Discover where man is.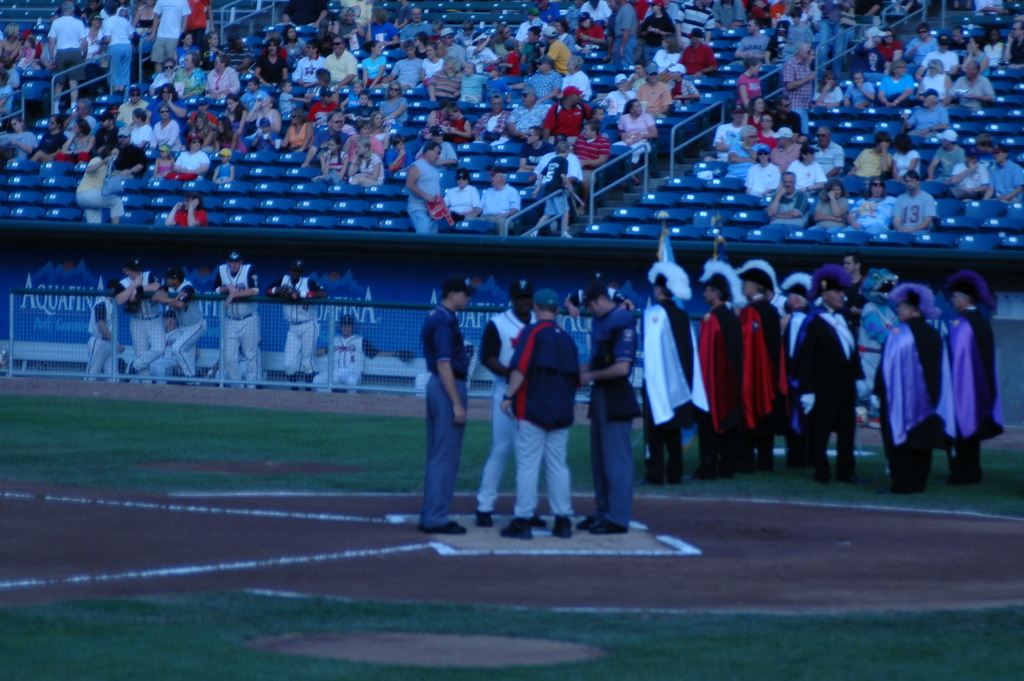
Discovered at (left=867, top=284, right=943, bottom=501).
